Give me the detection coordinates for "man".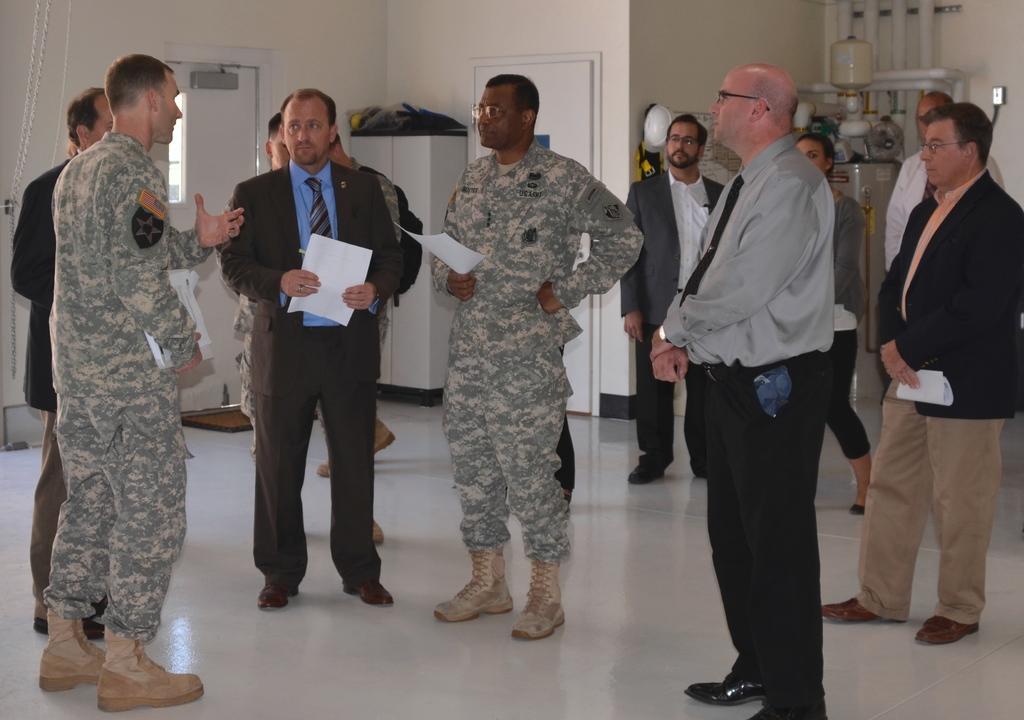
detection(626, 111, 731, 485).
